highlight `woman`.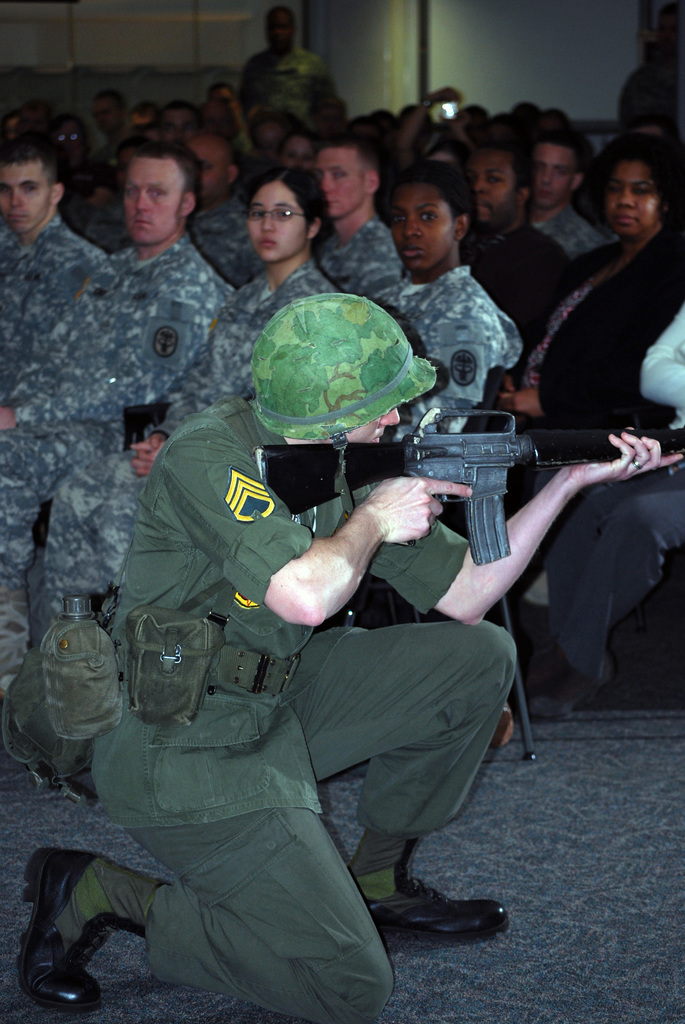
Highlighted region: bbox=(277, 127, 319, 175).
